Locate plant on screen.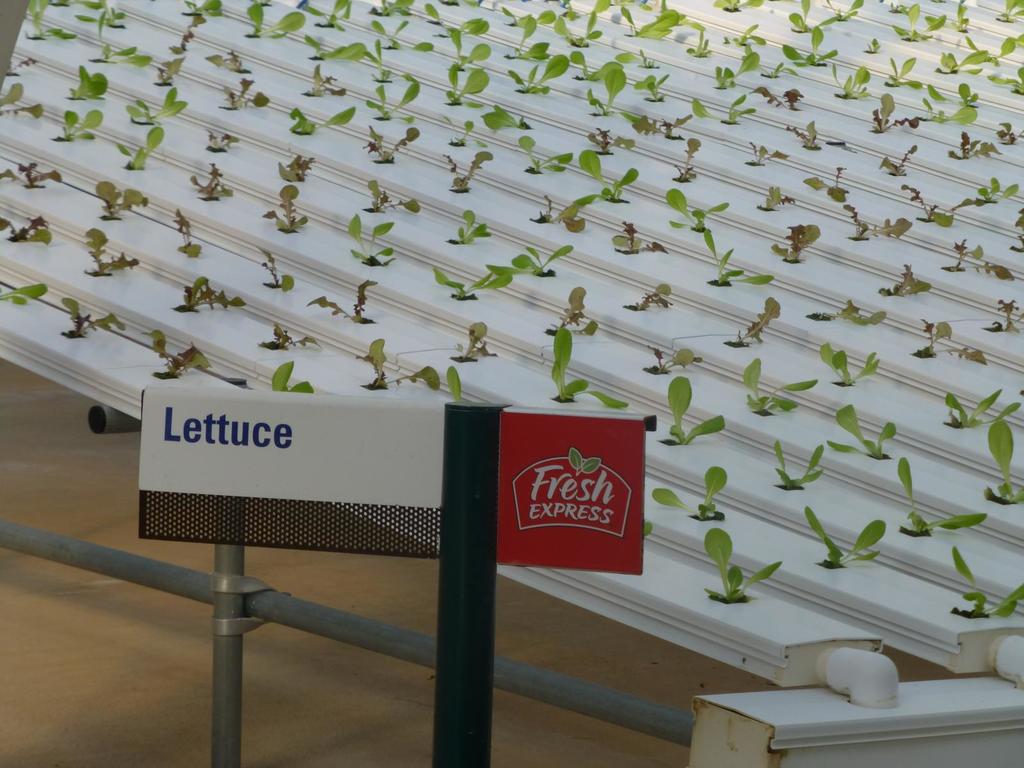
On screen at 996,120,1014,143.
